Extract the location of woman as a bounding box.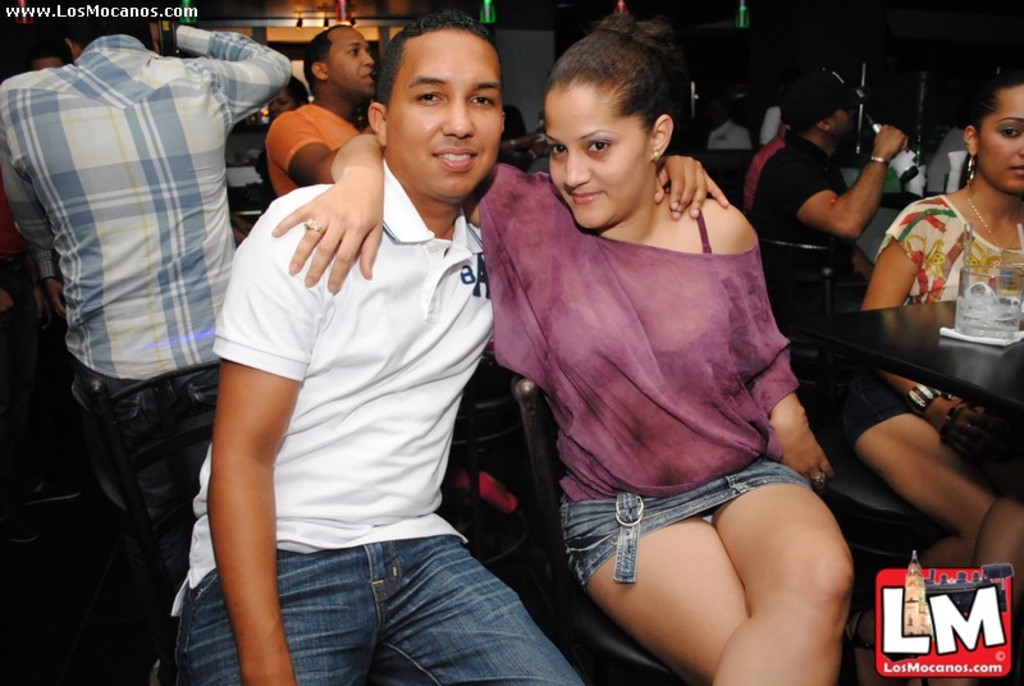
822, 64, 1023, 685.
